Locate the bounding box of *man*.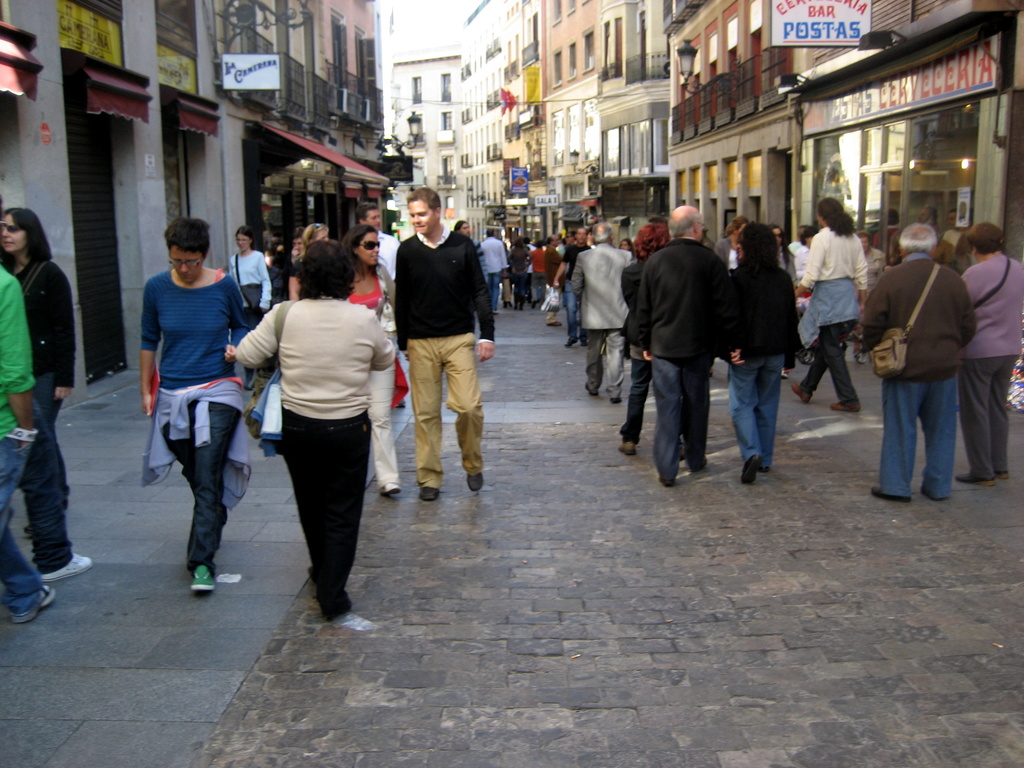
Bounding box: 865, 212, 988, 508.
